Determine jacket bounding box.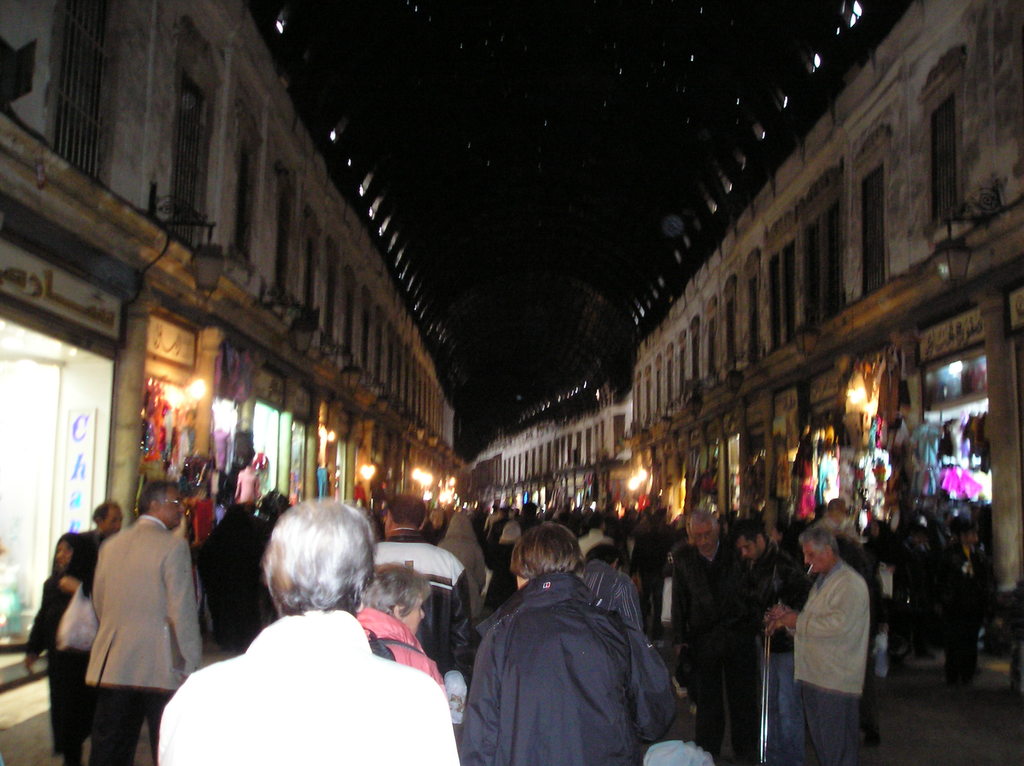
Determined: select_region(353, 604, 447, 685).
